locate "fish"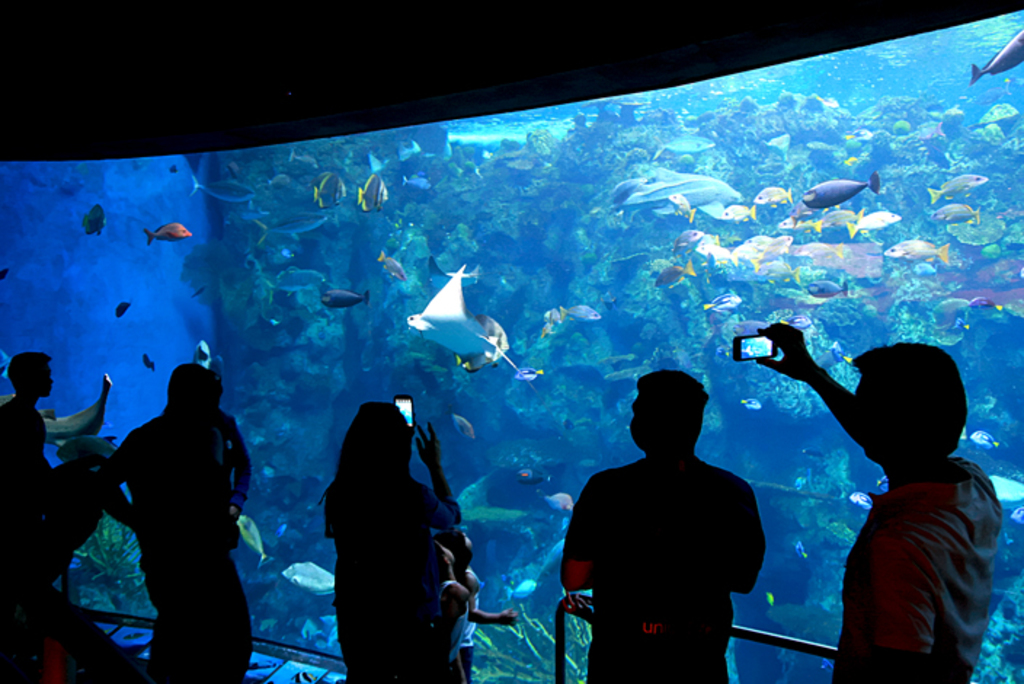
x1=257, y1=211, x2=329, y2=239
